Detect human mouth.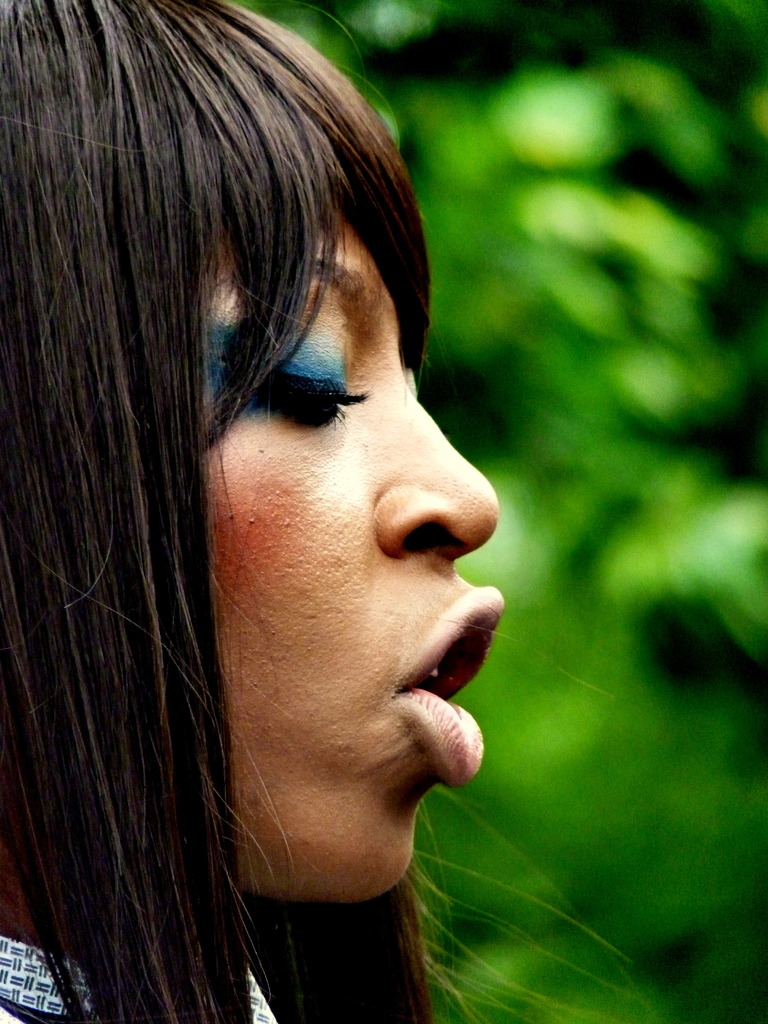
Detected at (left=394, top=582, right=506, bottom=782).
